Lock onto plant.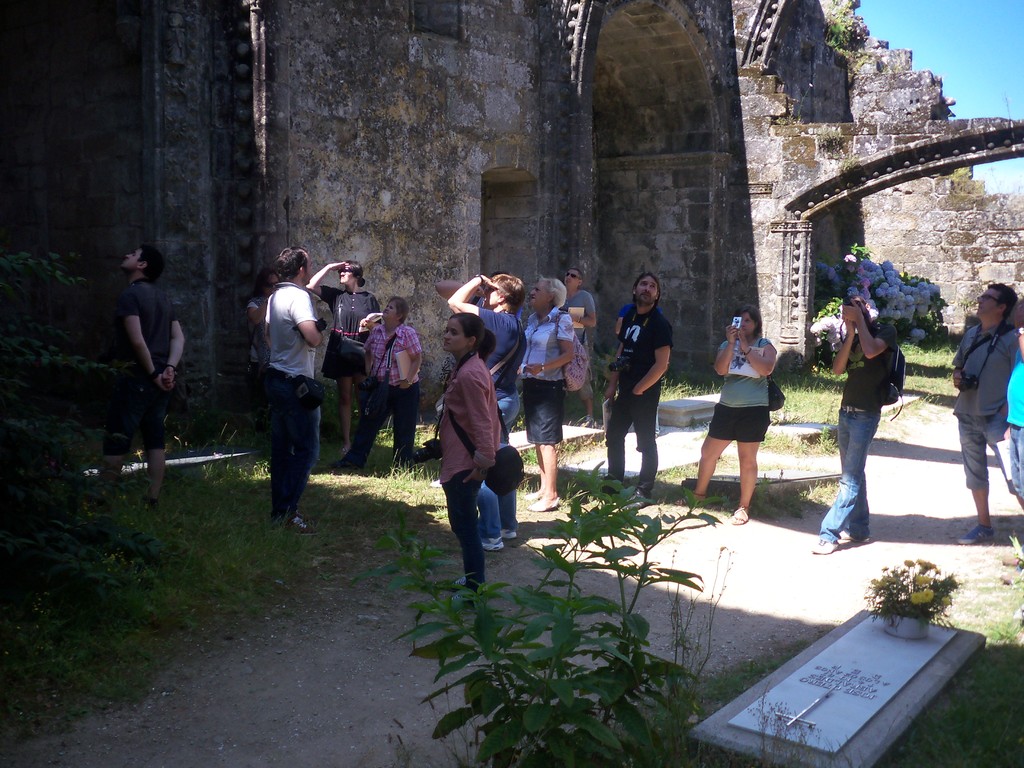
Locked: box(810, 234, 949, 365).
